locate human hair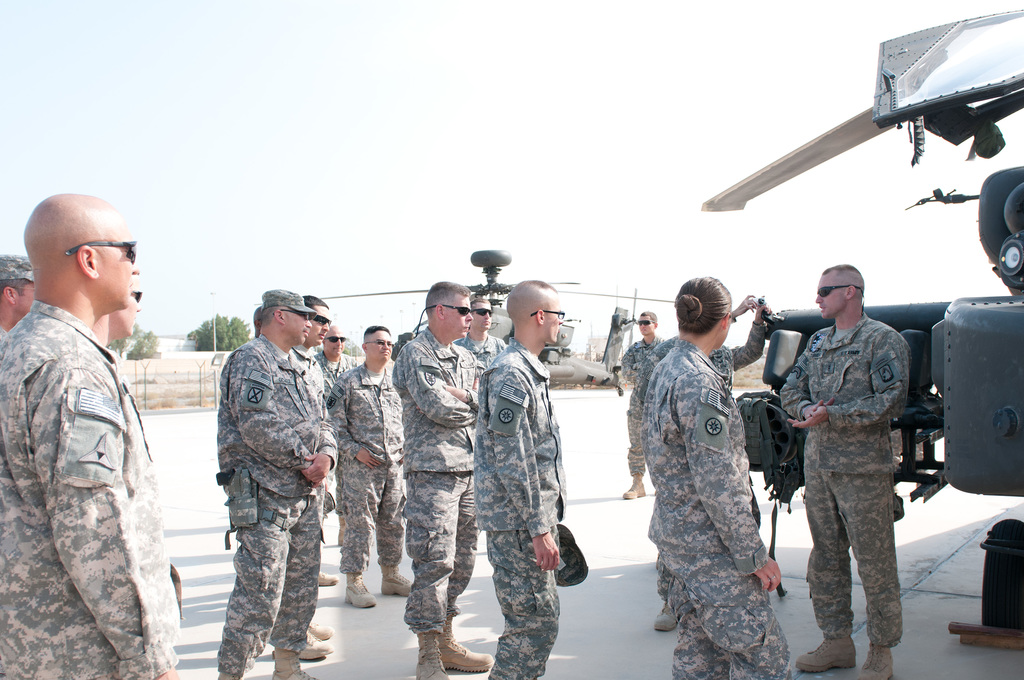
locate(364, 324, 394, 334)
